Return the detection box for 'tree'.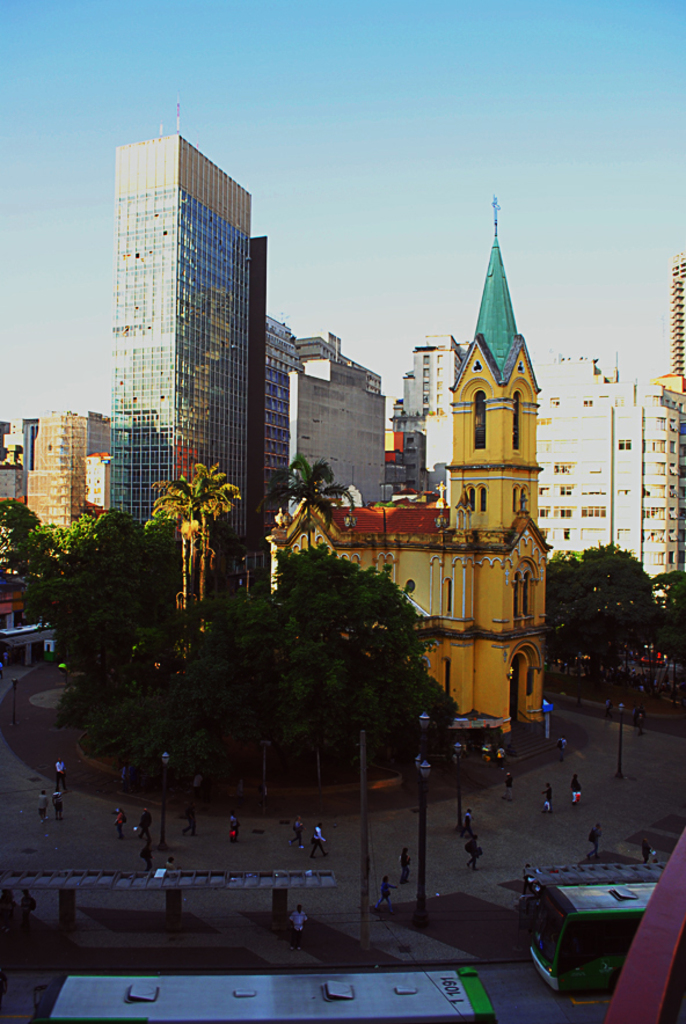
[0,497,46,593].
